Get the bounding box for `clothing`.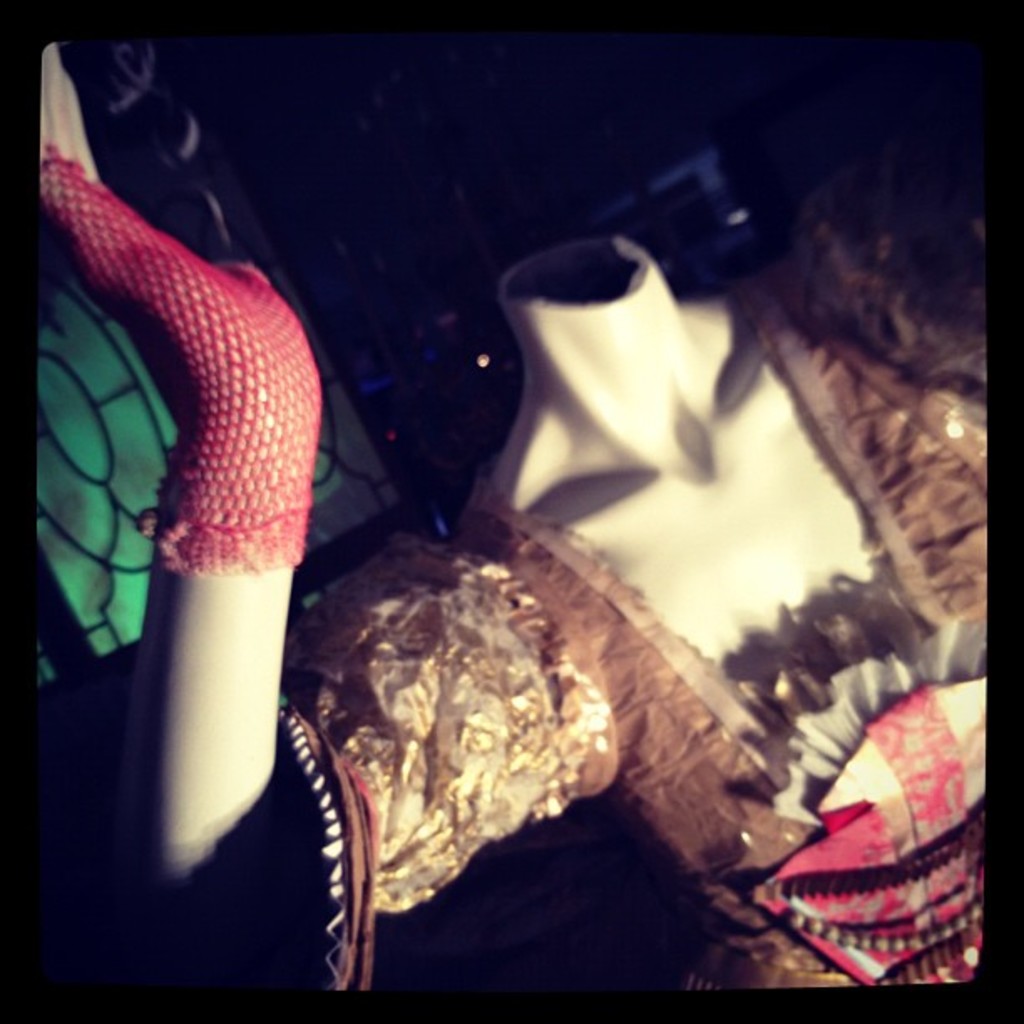
x1=273, y1=204, x2=984, y2=982.
